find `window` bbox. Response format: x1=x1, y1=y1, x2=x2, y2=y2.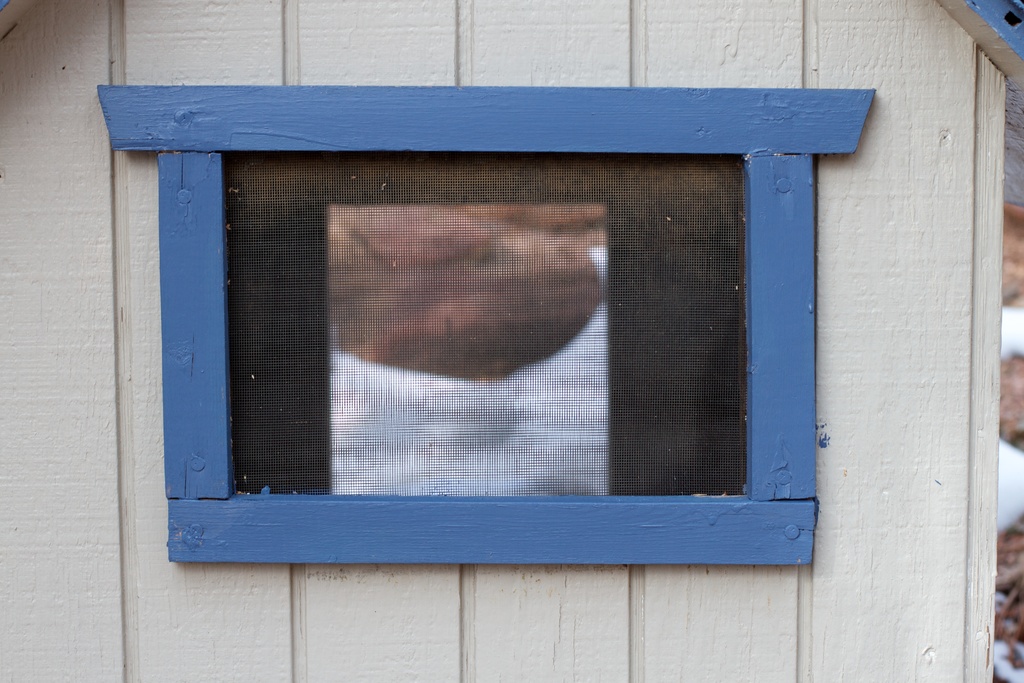
x1=92, y1=126, x2=865, y2=572.
